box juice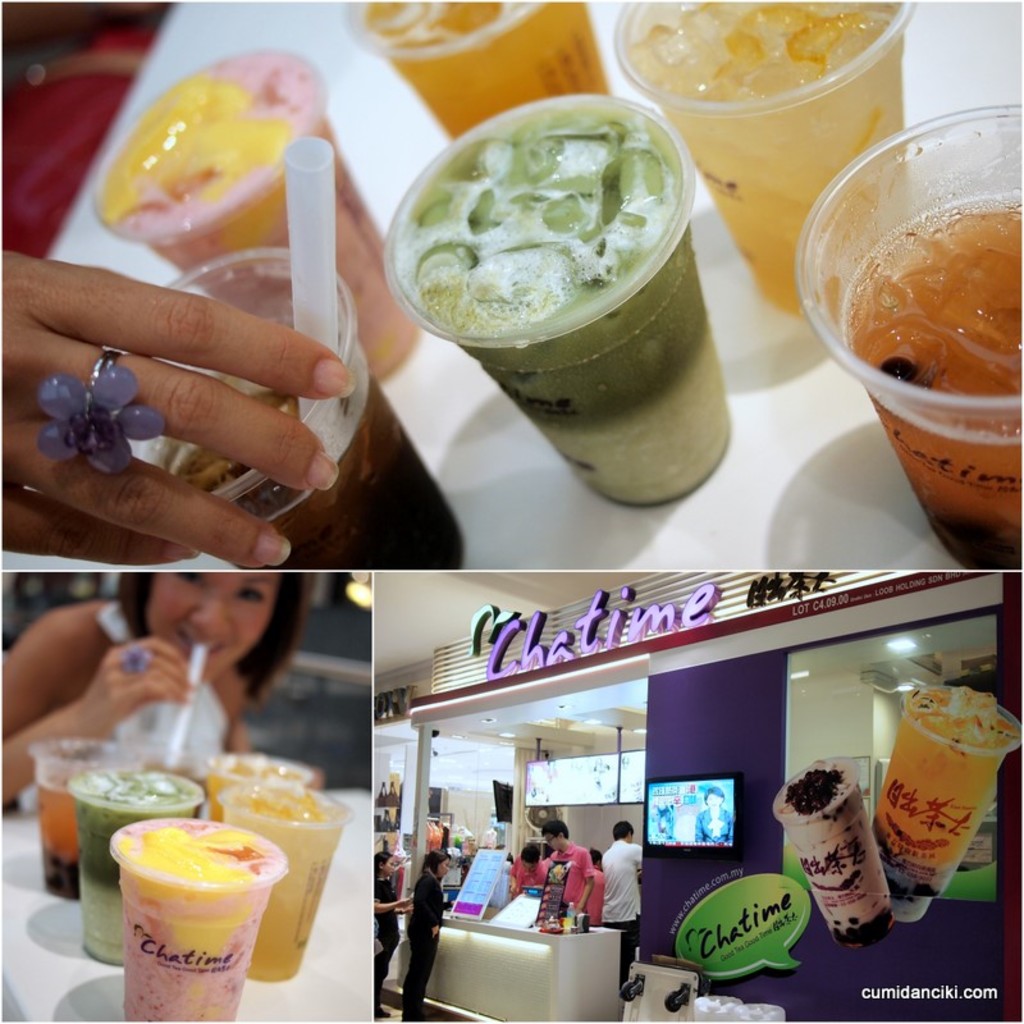
(x1=108, y1=817, x2=285, y2=1023)
